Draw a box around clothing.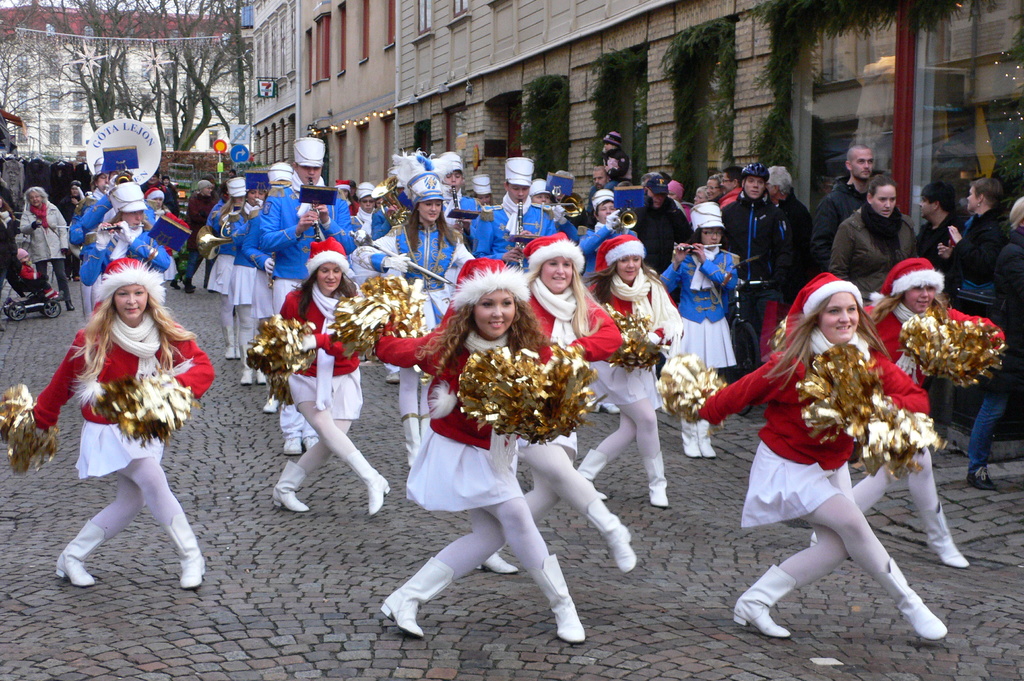
x1=916 y1=221 x2=966 y2=280.
